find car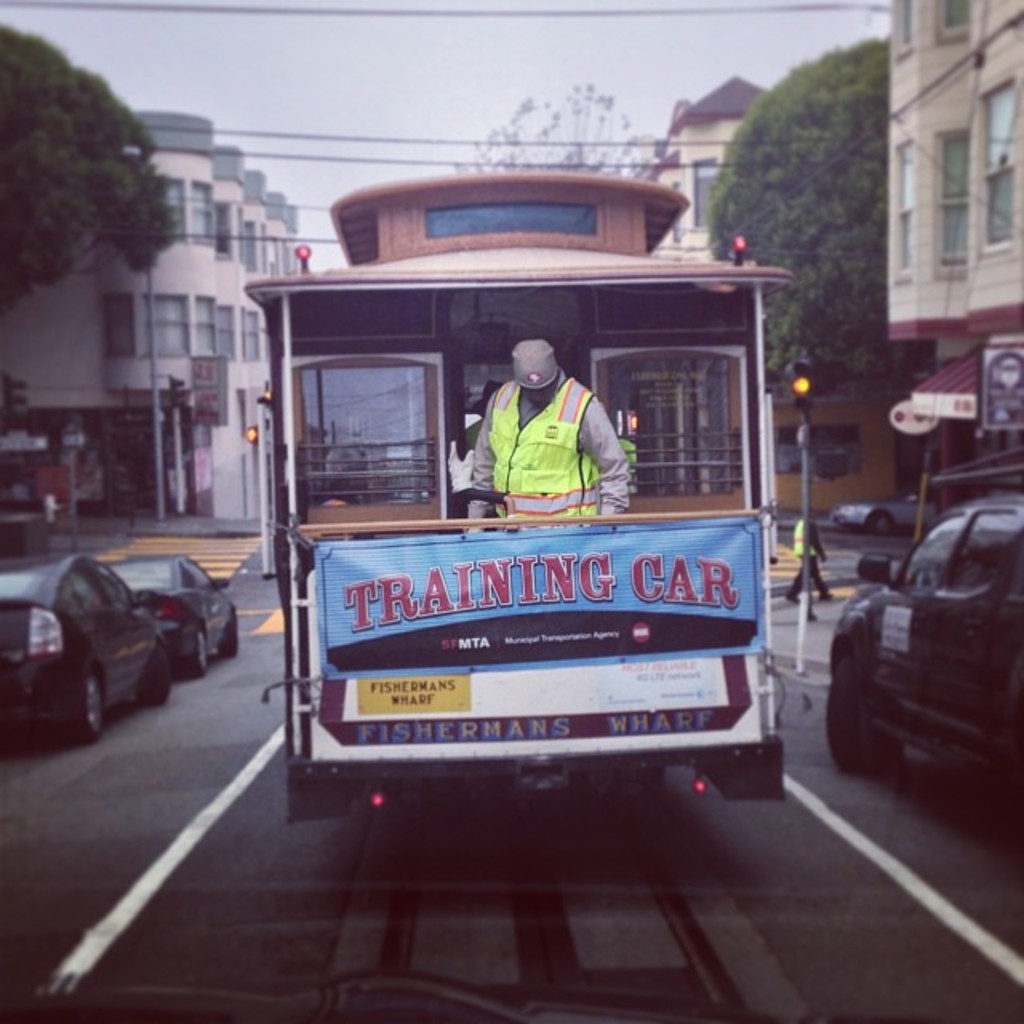
detection(834, 480, 930, 530)
